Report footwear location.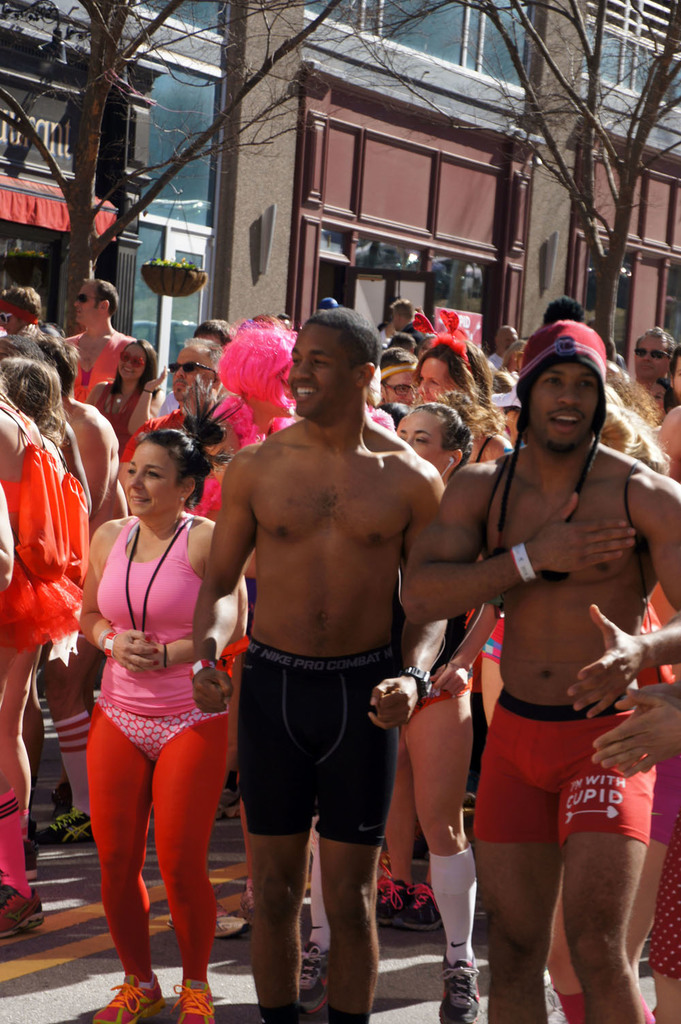
Report: 285:932:338:1016.
